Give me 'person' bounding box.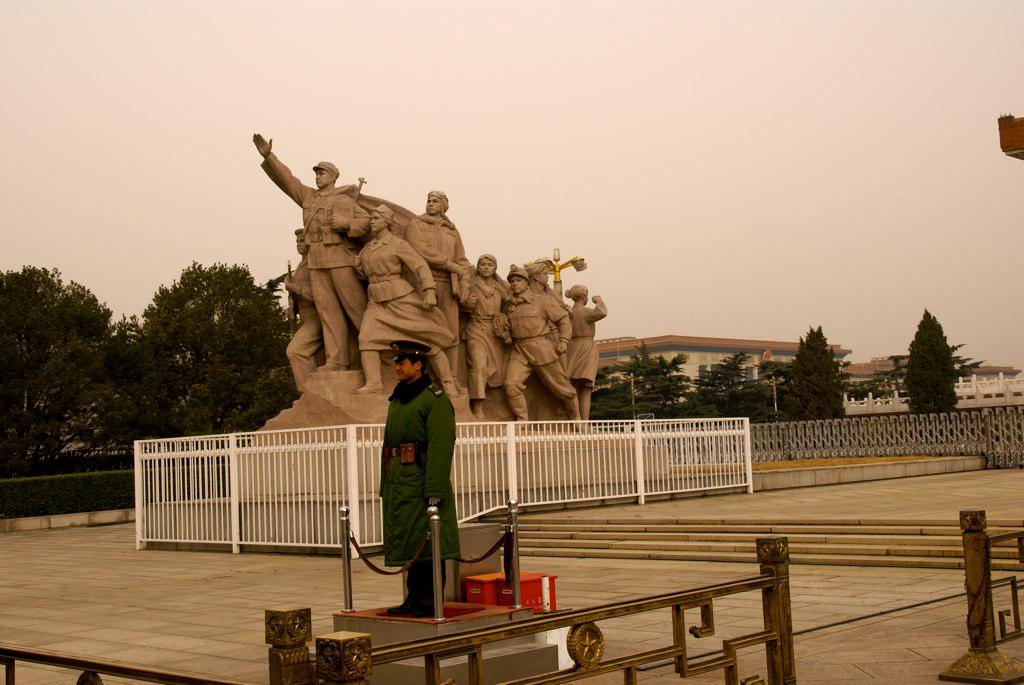
{"x1": 557, "y1": 282, "x2": 610, "y2": 415}.
